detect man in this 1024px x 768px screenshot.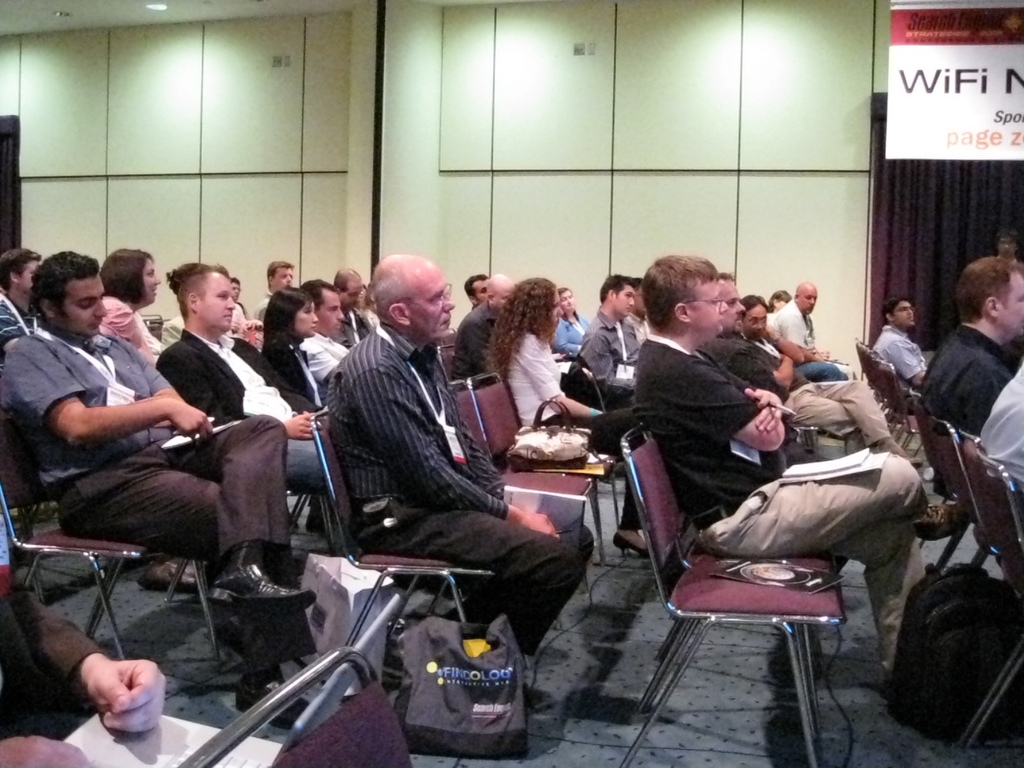
Detection: detection(0, 584, 162, 767).
